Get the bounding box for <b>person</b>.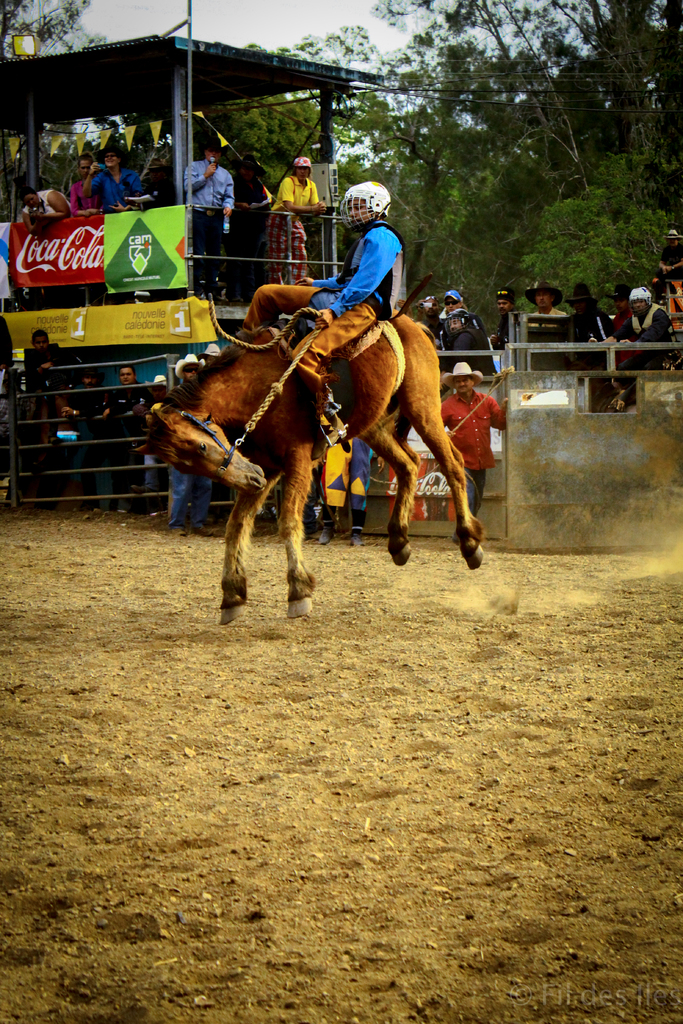
<box>256,148,321,287</box>.
